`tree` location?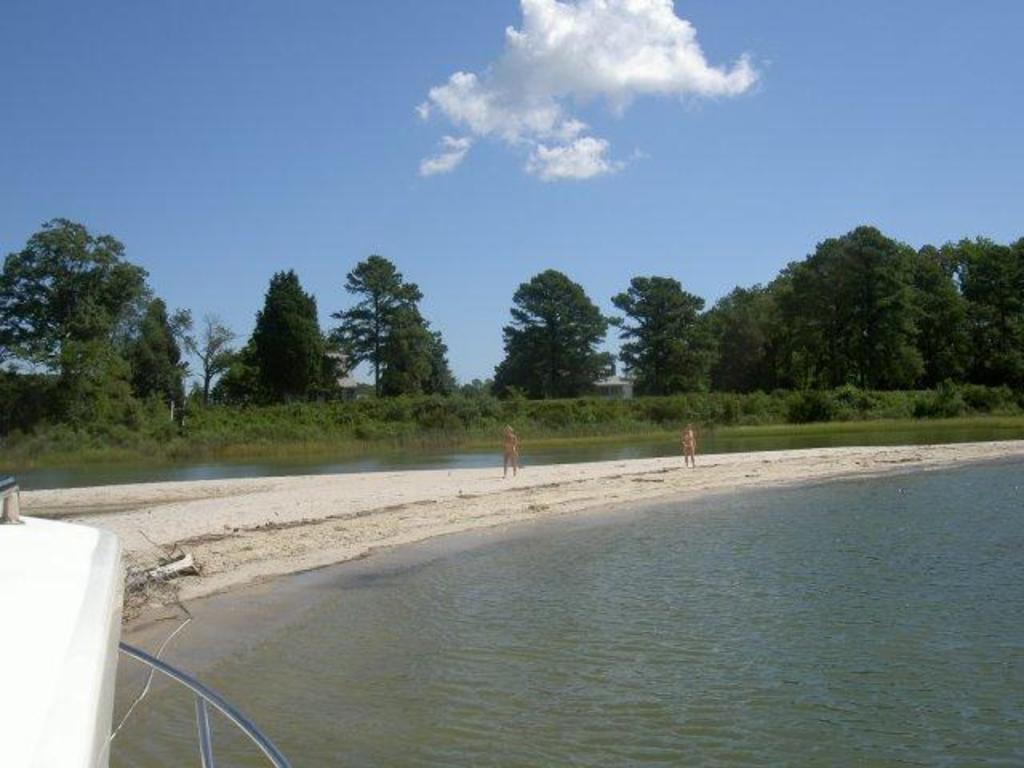
242:270:330:402
